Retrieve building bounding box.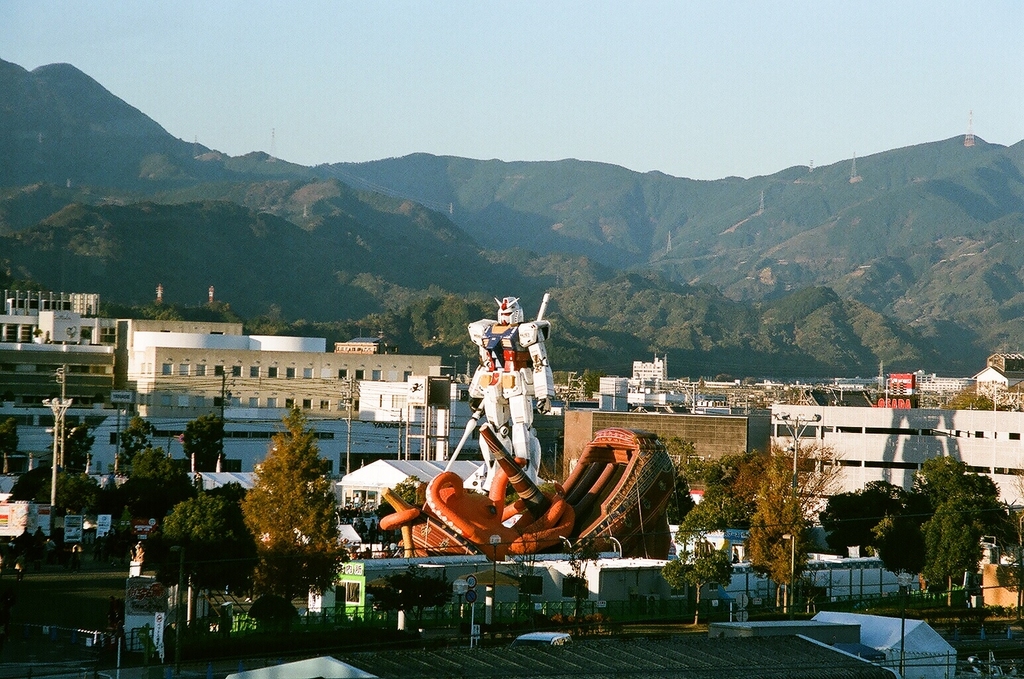
Bounding box: region(137, 357, 437, 416).
